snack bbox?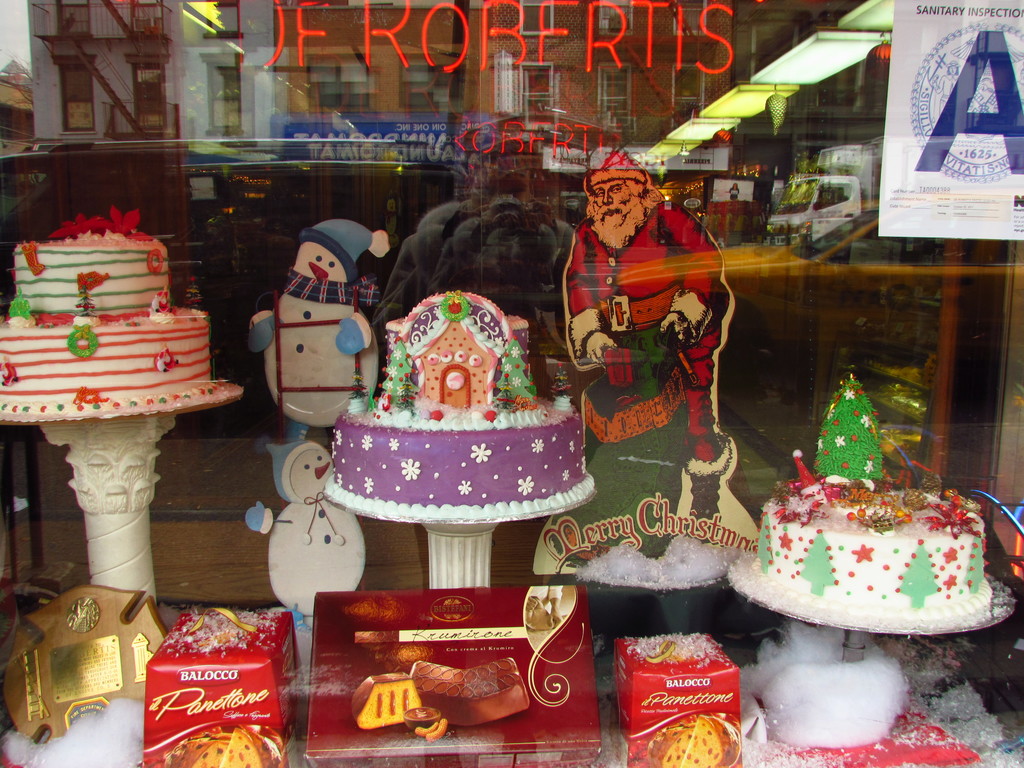
bbox=[325, 390, 600, 511]
